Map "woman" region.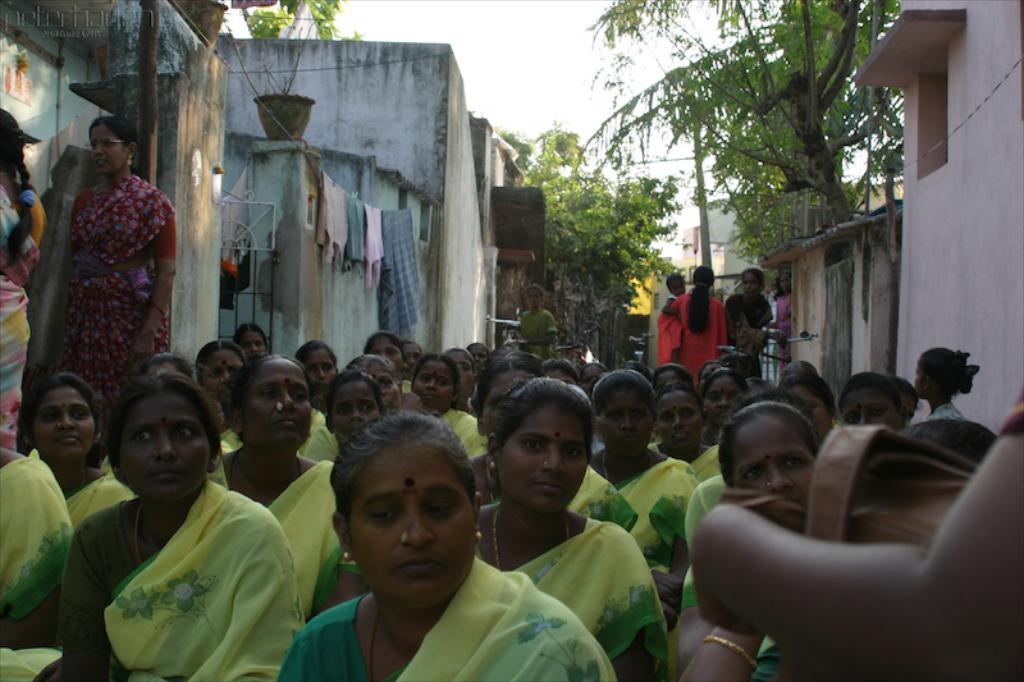
Mapped to 232/321/265/361.
